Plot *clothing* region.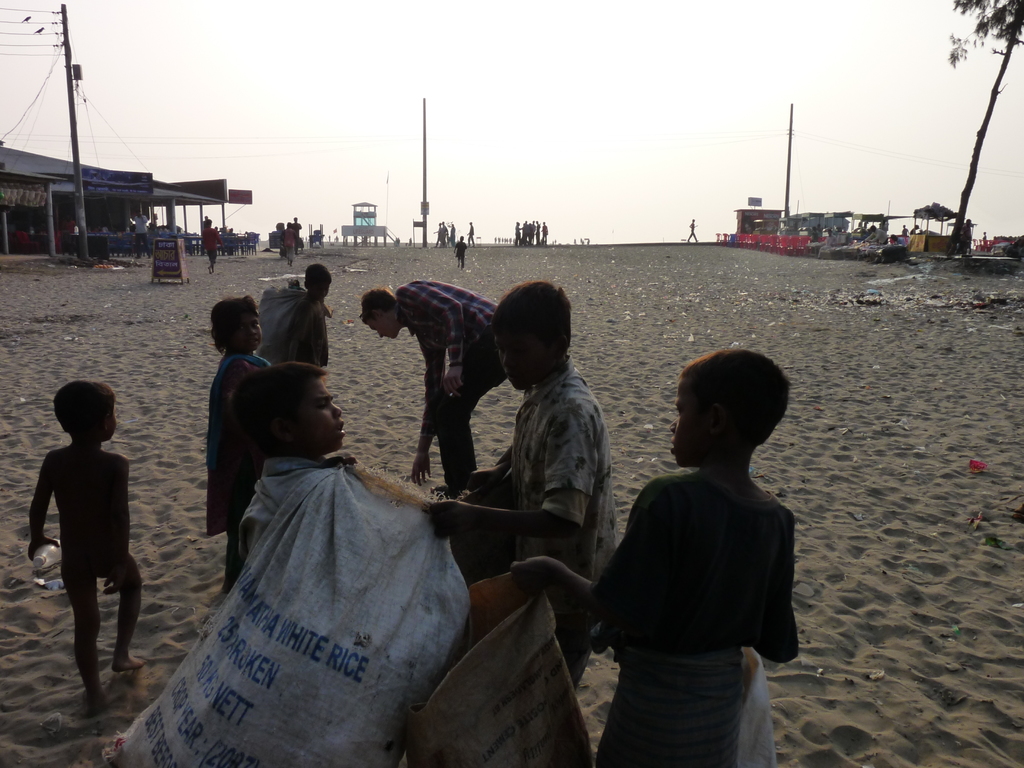
Plotted at [827,232,837,246].
